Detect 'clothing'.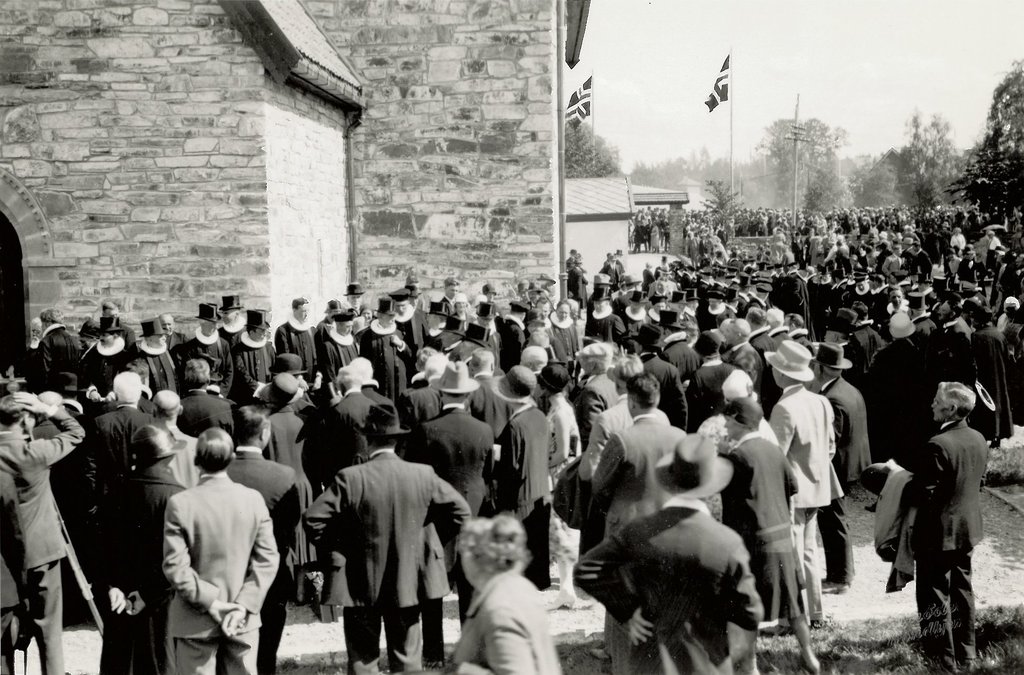
Detected at rect(96, 457, 182, 663).
